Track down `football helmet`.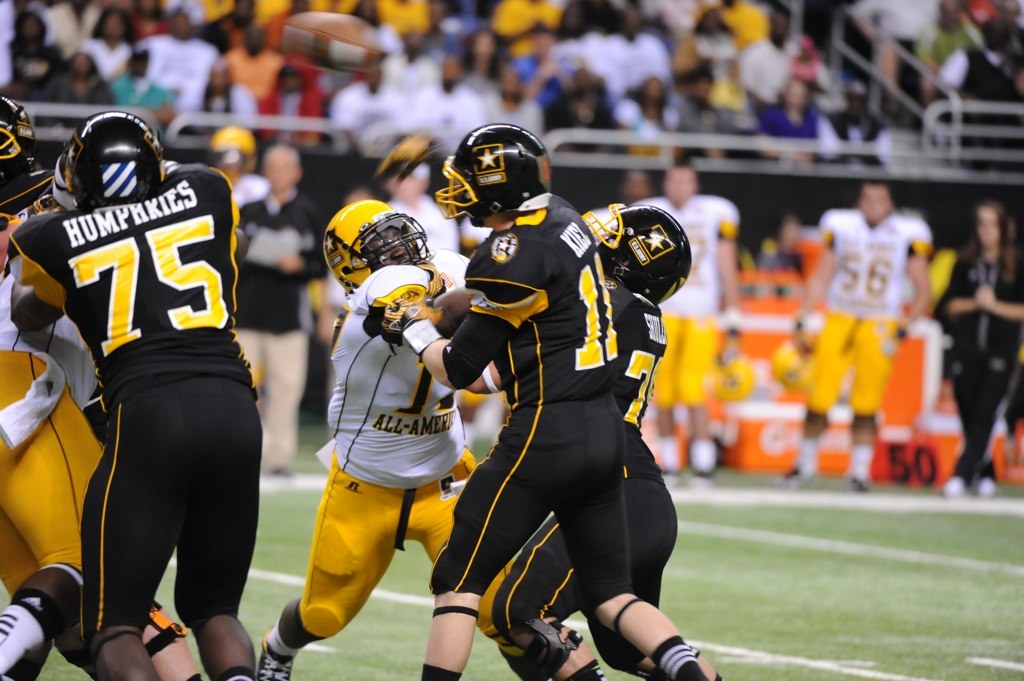
Tracked to crop(0, 86, 46, 214).
